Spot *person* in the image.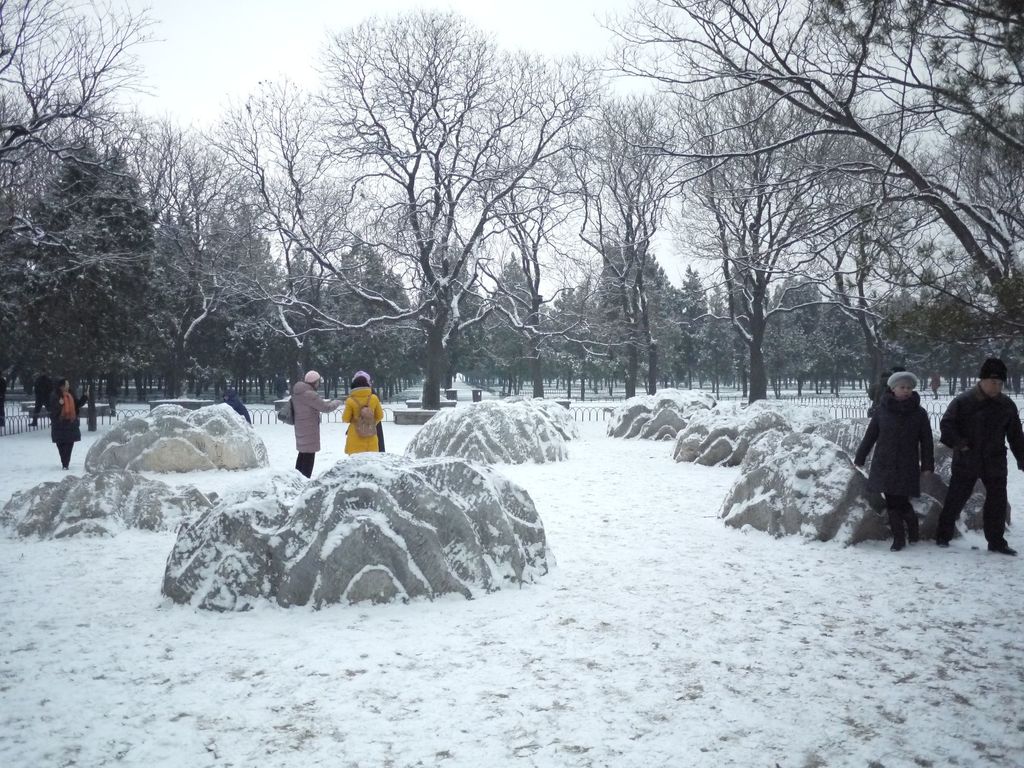
*person* found at [x1=277, y1=369, x2=344, y2=479].
